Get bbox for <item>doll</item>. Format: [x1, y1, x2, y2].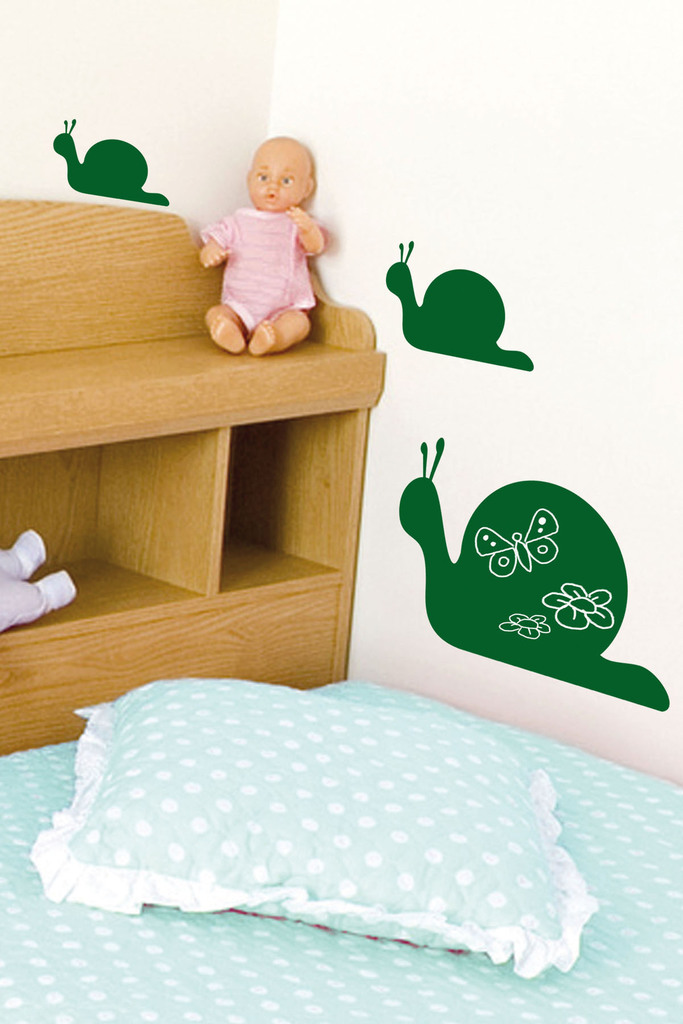
[193, 136, 334, 345].
